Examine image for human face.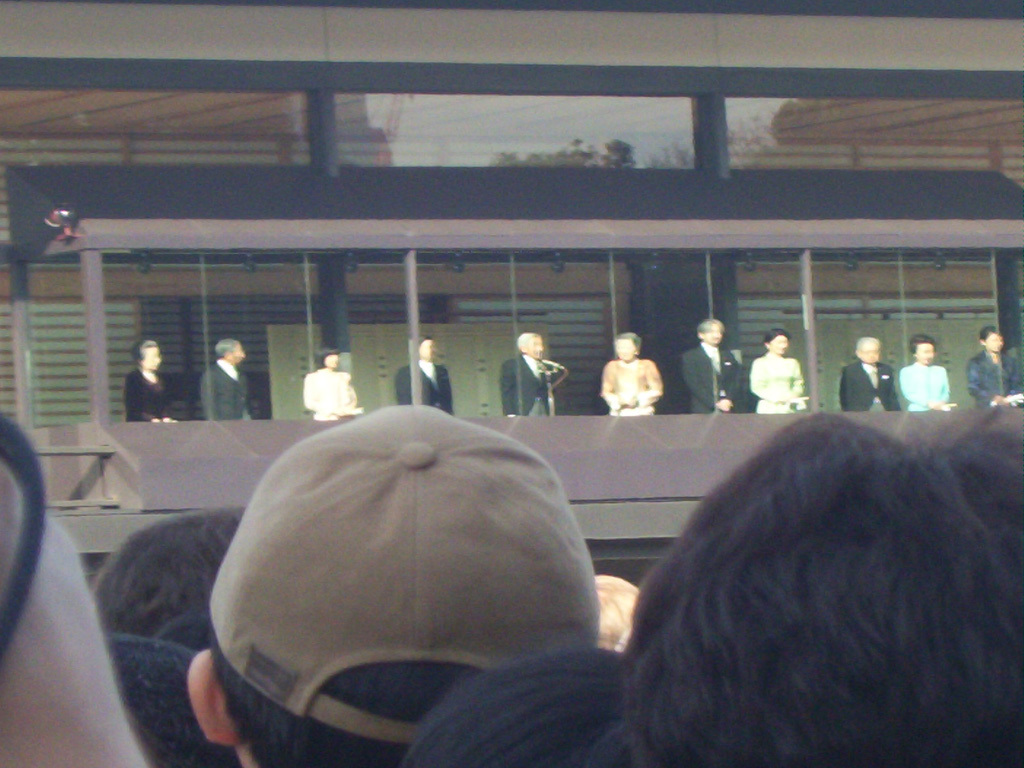
Examination result: box(858, 335, 885, 367).
